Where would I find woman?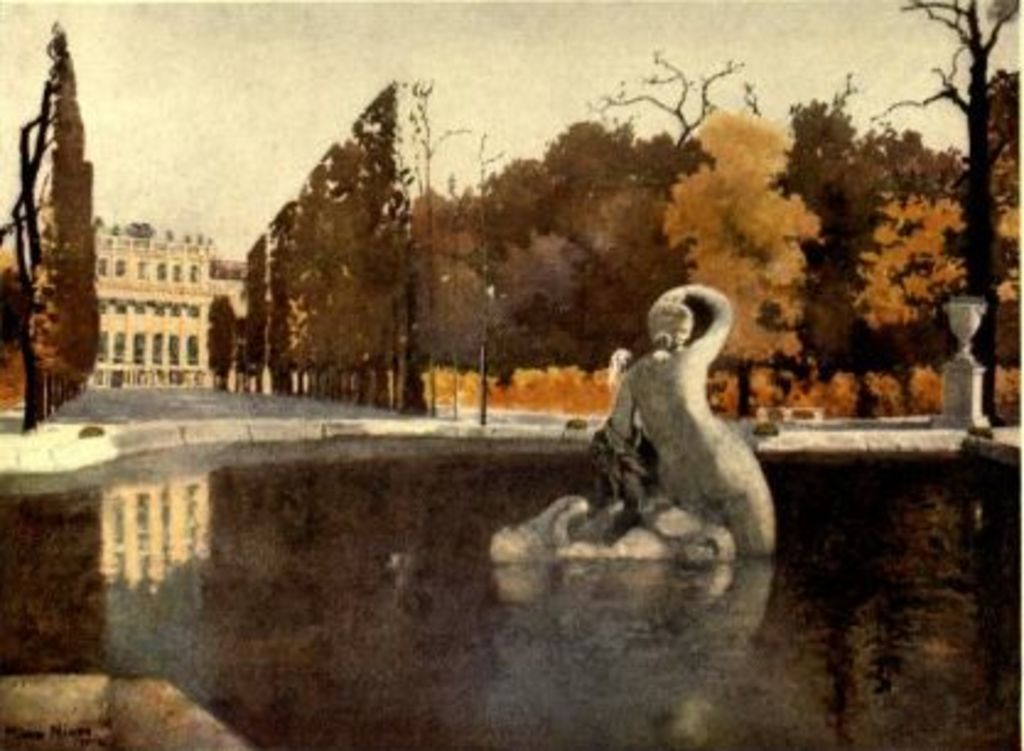
At [x1=602, y1=285, x2=778, y2=560].
